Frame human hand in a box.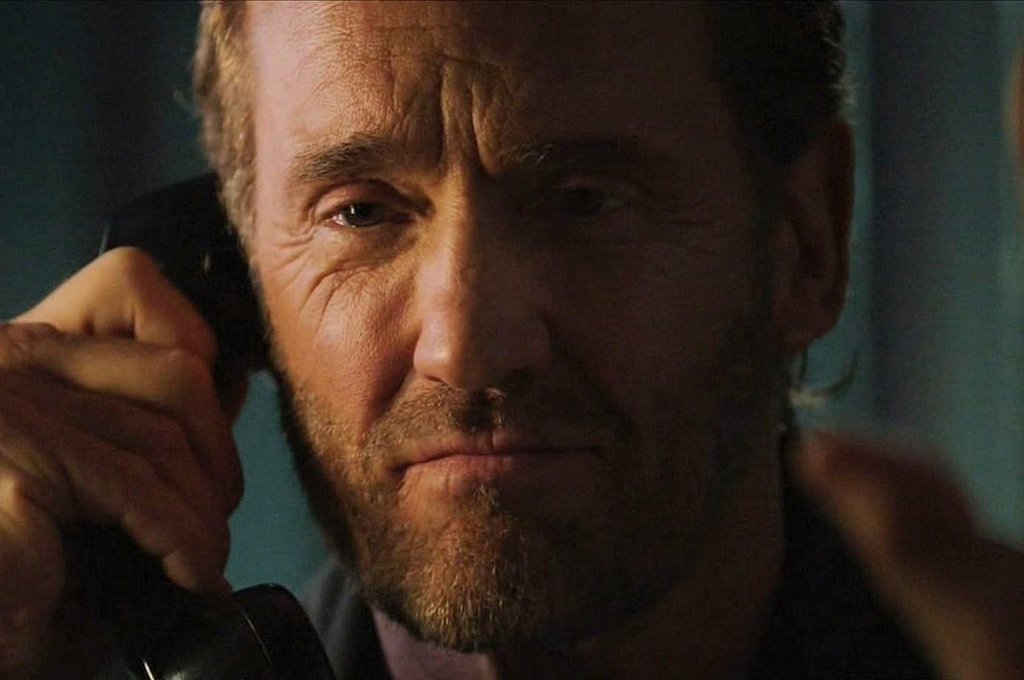
11 232 255 619.
